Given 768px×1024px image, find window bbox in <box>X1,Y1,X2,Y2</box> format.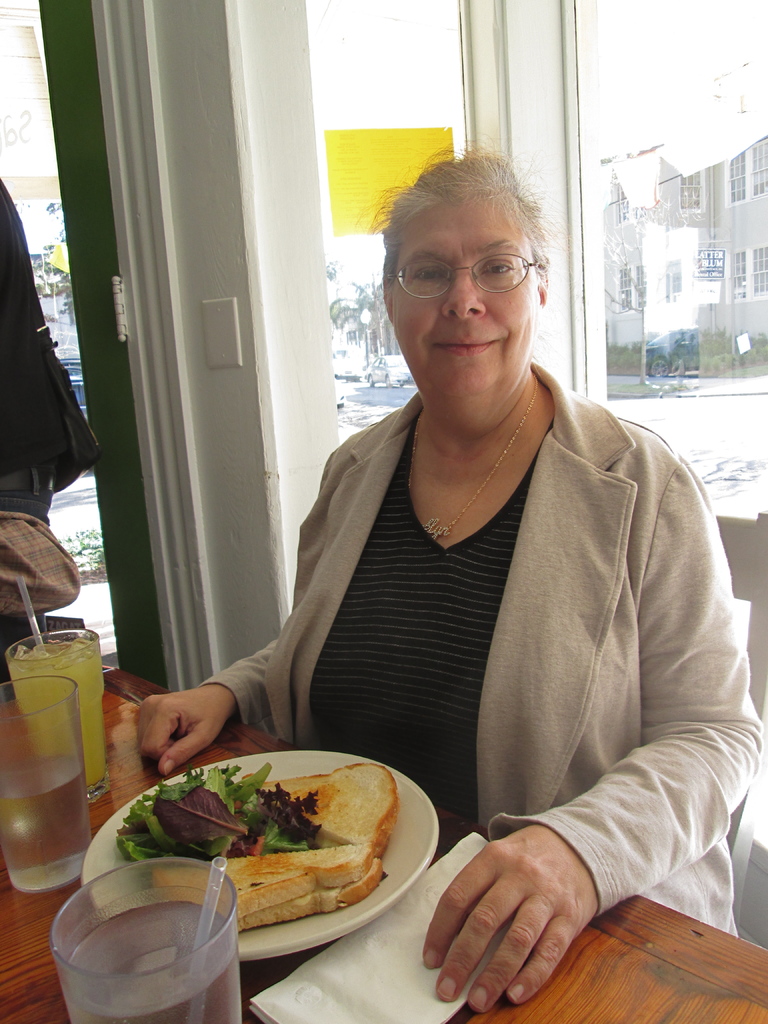
<box>725,140,767,198</box>.
